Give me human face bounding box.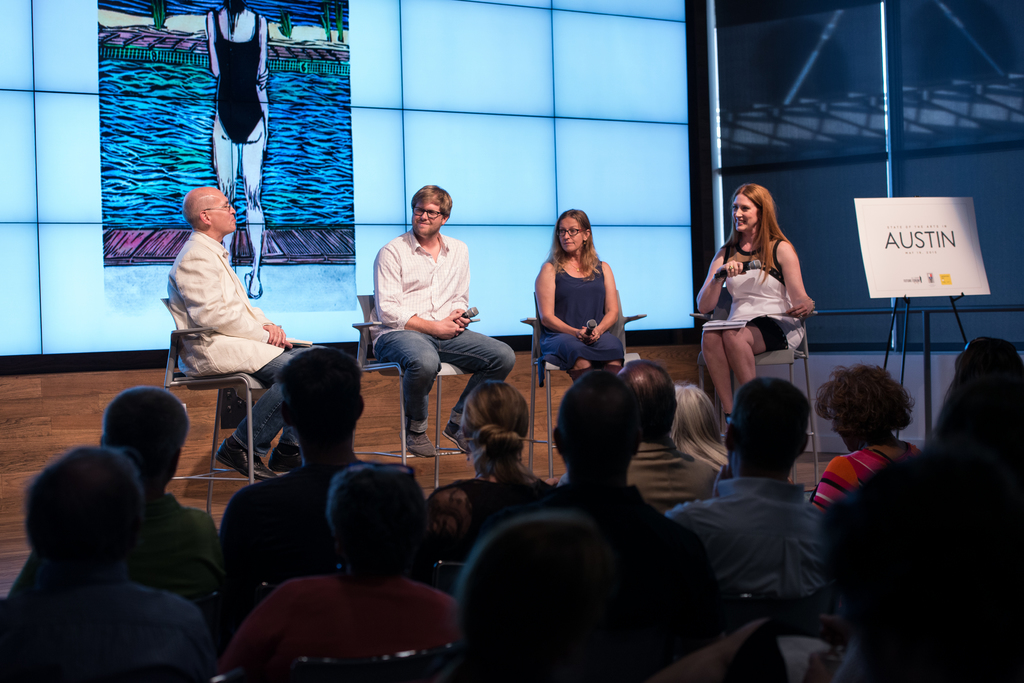
l=832, t=409, r=858, b=454.
